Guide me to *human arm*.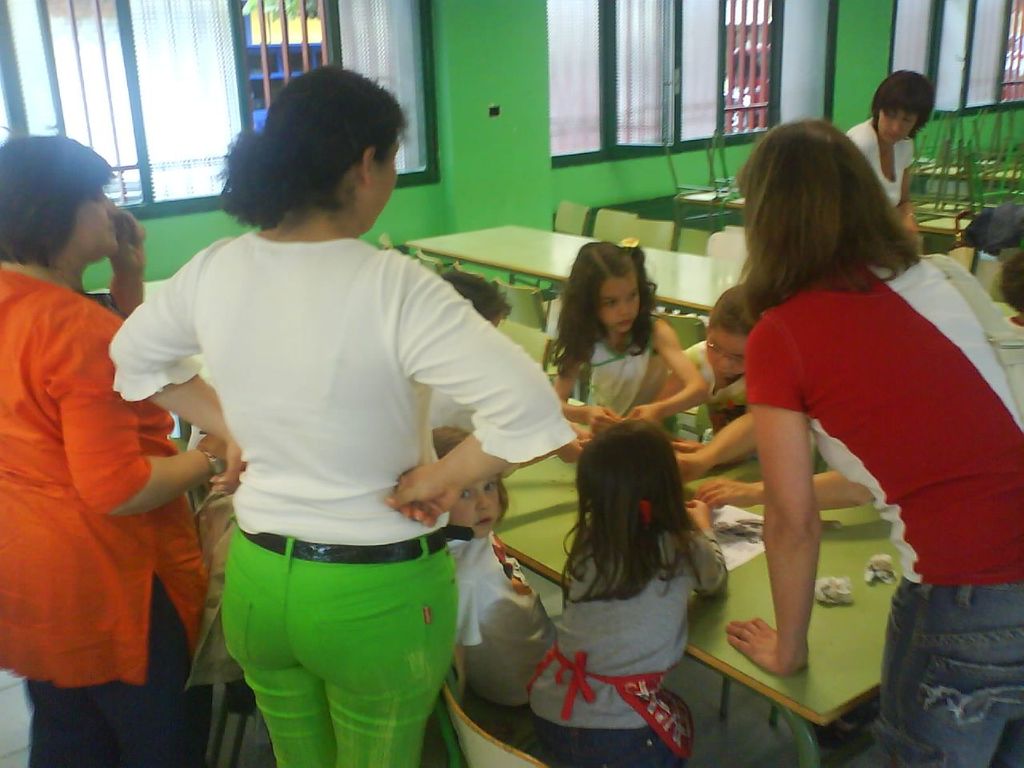
Guidance: box=[449, 547, 486, 699].
